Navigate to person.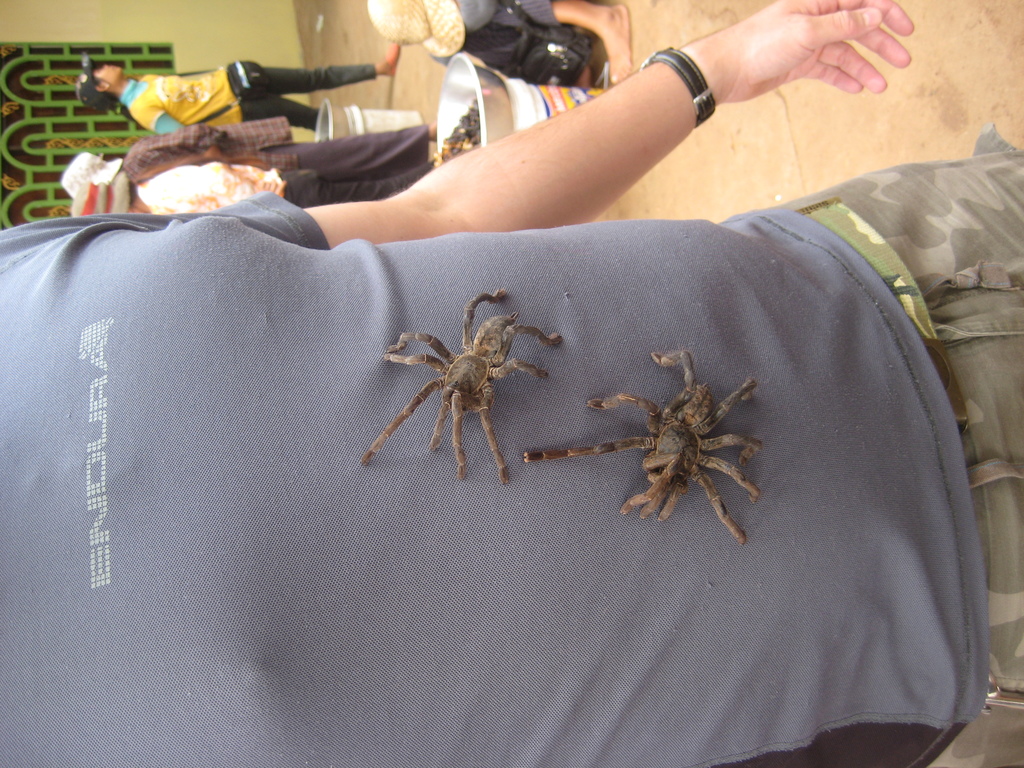
Navigation target: rect(0, 0, 1023, 767).
